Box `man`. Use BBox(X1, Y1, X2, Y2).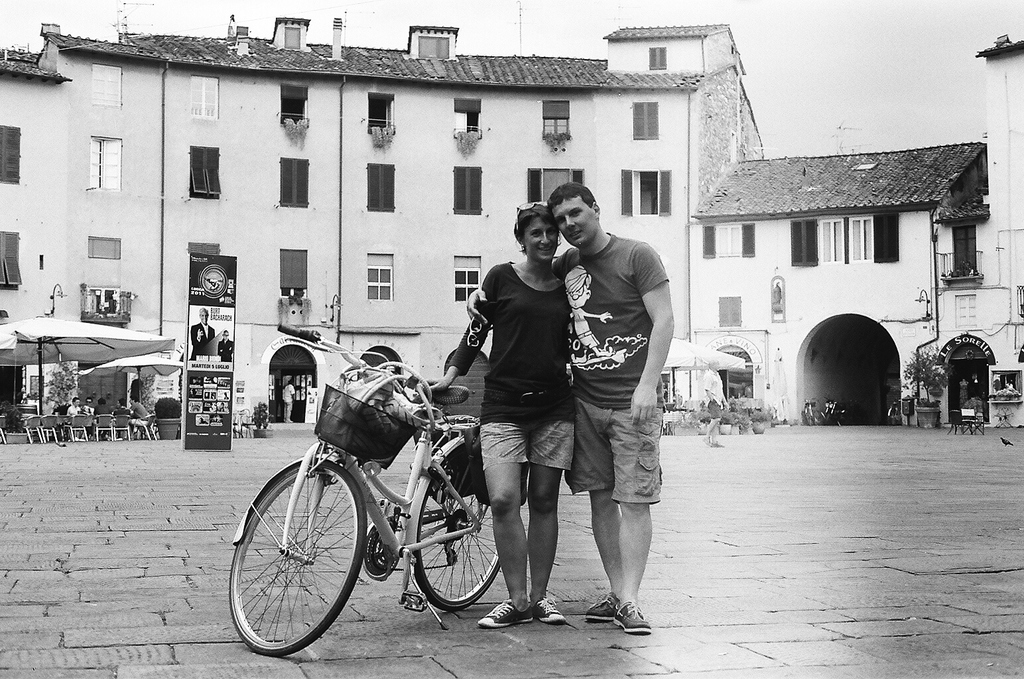
BBox(78, 396, 93, 416).
